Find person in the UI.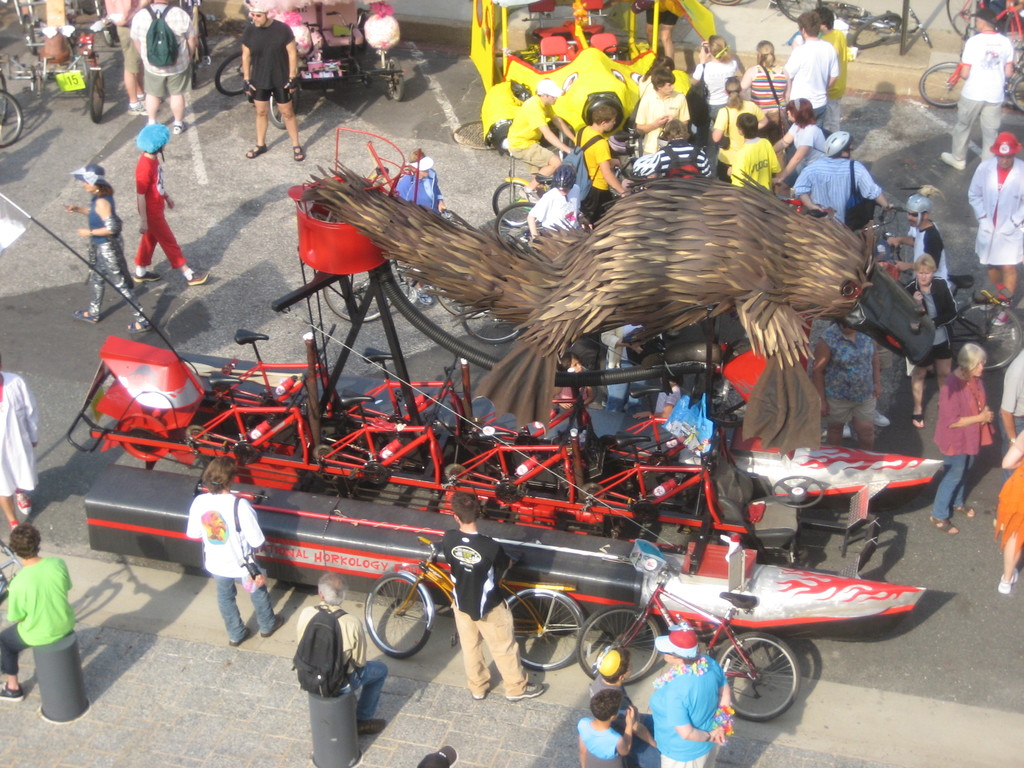
UI element at left=186, top=452, right=280, bottom=647.
